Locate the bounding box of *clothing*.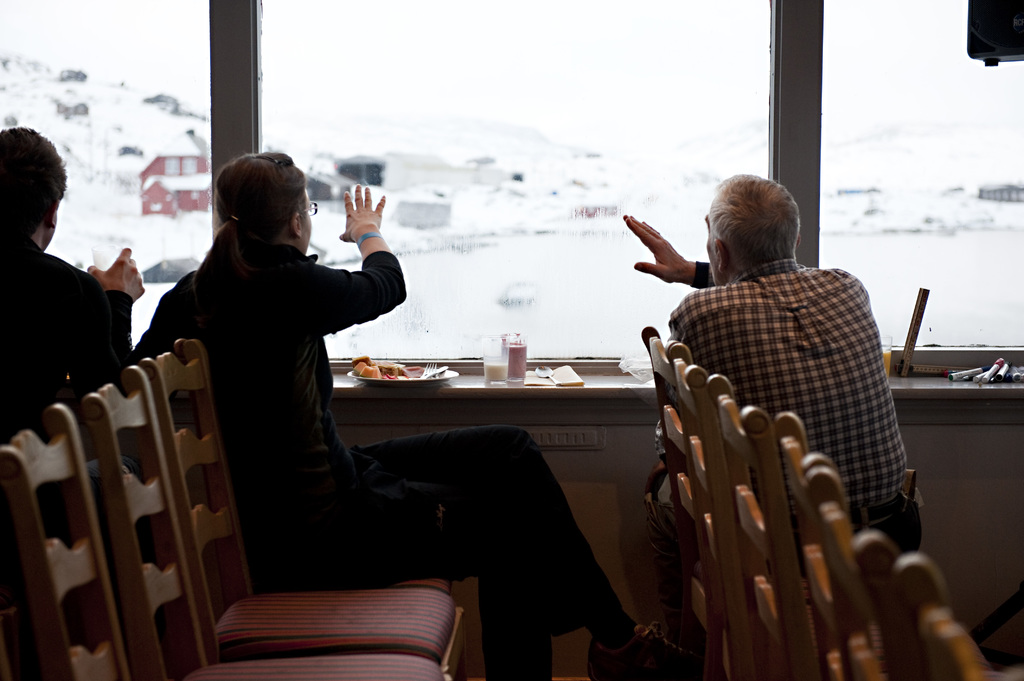
Bounding box: box=[660, 259, 913, 507].
